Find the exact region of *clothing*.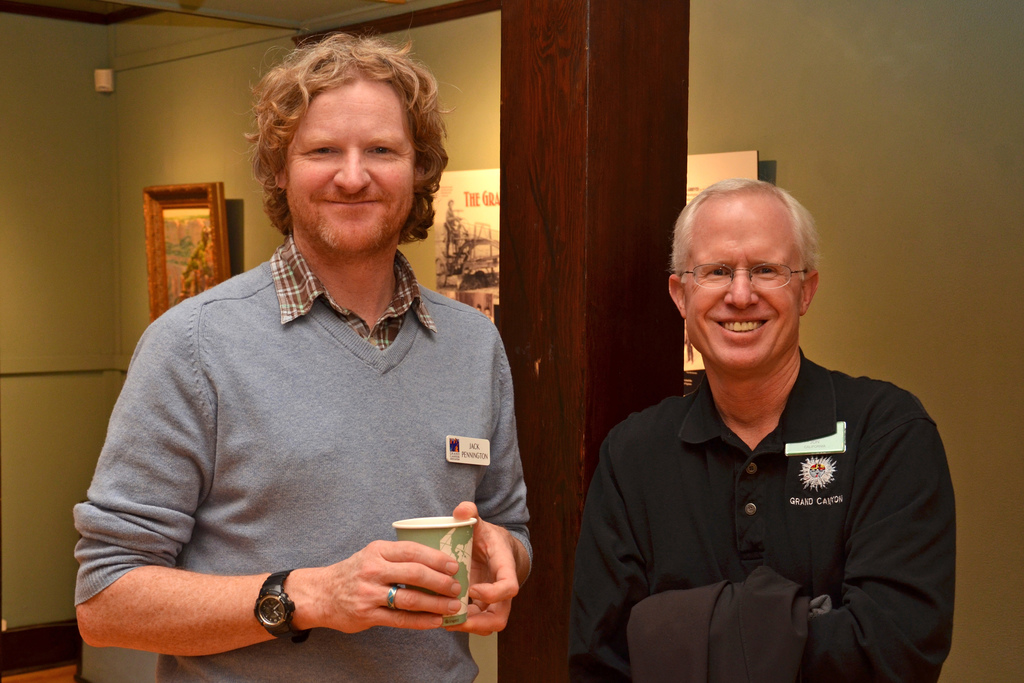
Exact region: rect(84, 214, 538, 659).
